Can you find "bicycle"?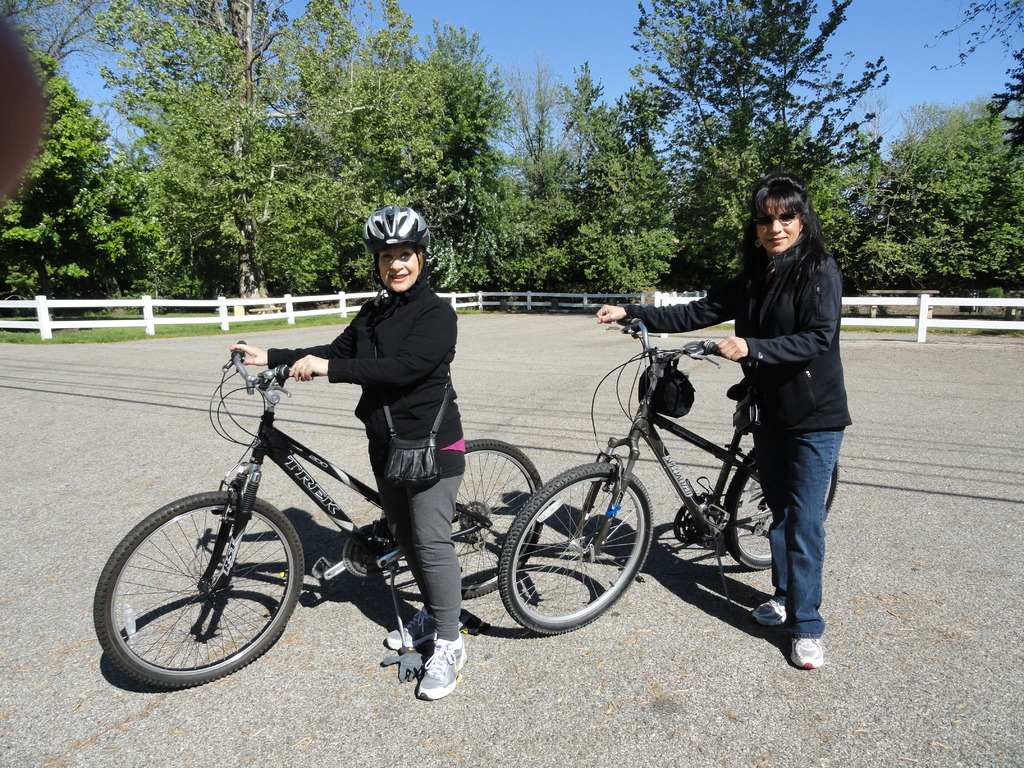
Yes, bounding box: {"left": 496, "top": 312, "right": 843, "bottom": 638}.
